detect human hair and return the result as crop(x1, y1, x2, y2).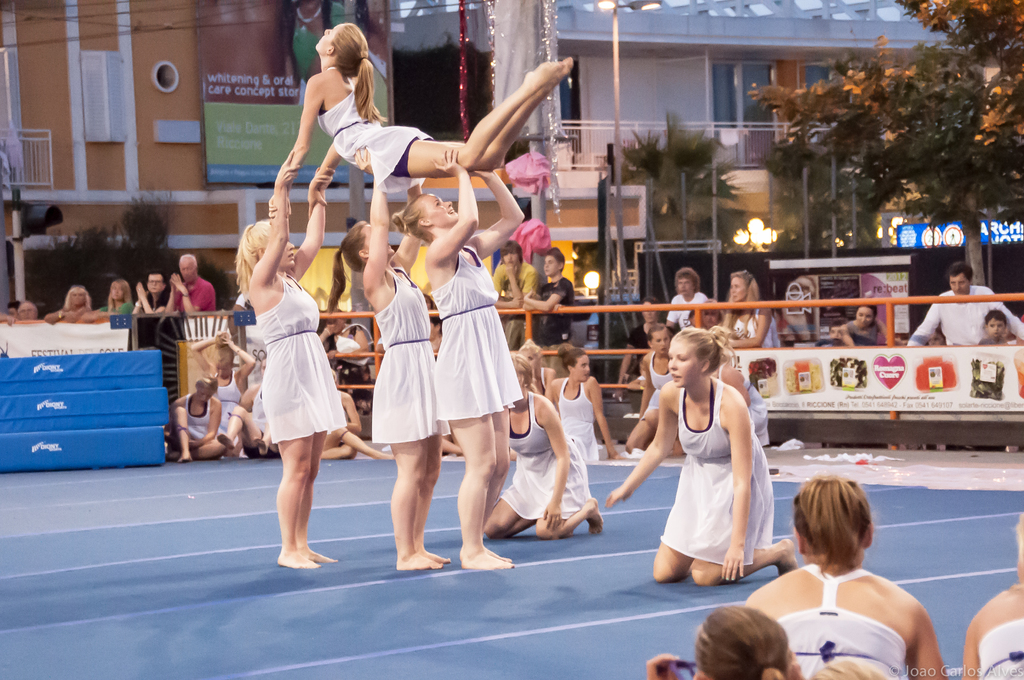
crop(327, 15, 389, 123).
